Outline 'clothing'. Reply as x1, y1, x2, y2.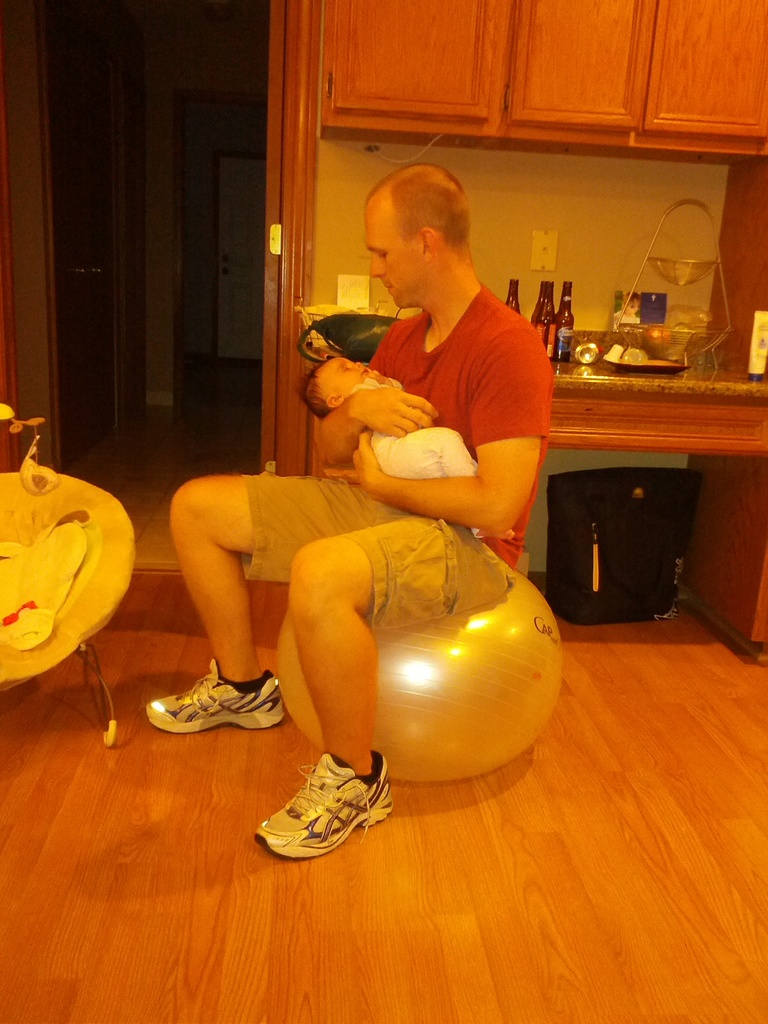
297, 235, 553, 671.
